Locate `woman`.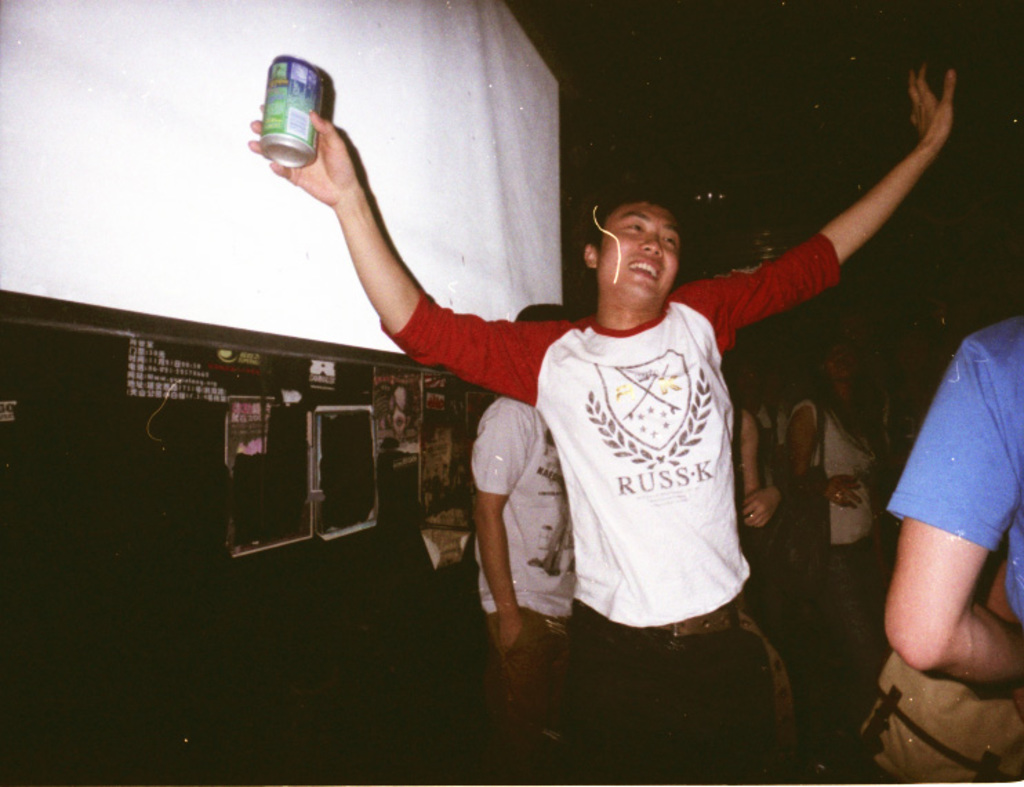
Bounding box: box(784, 344, 879, 616).
